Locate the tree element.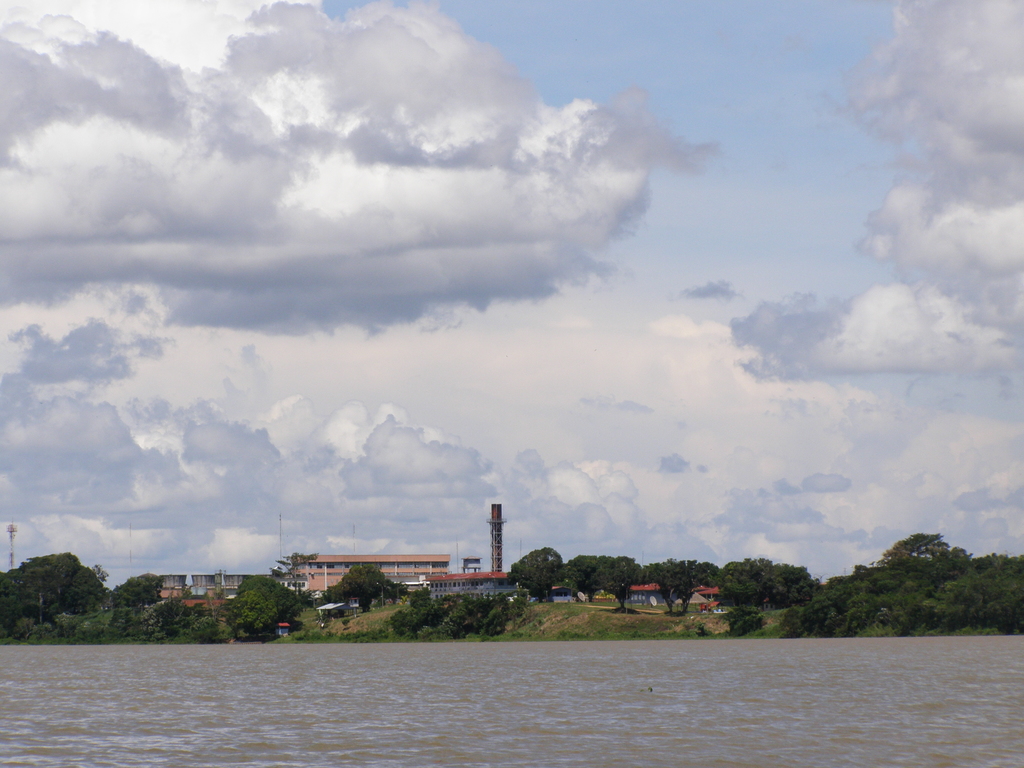
Element bbox: (505, 545, 571, 605).
